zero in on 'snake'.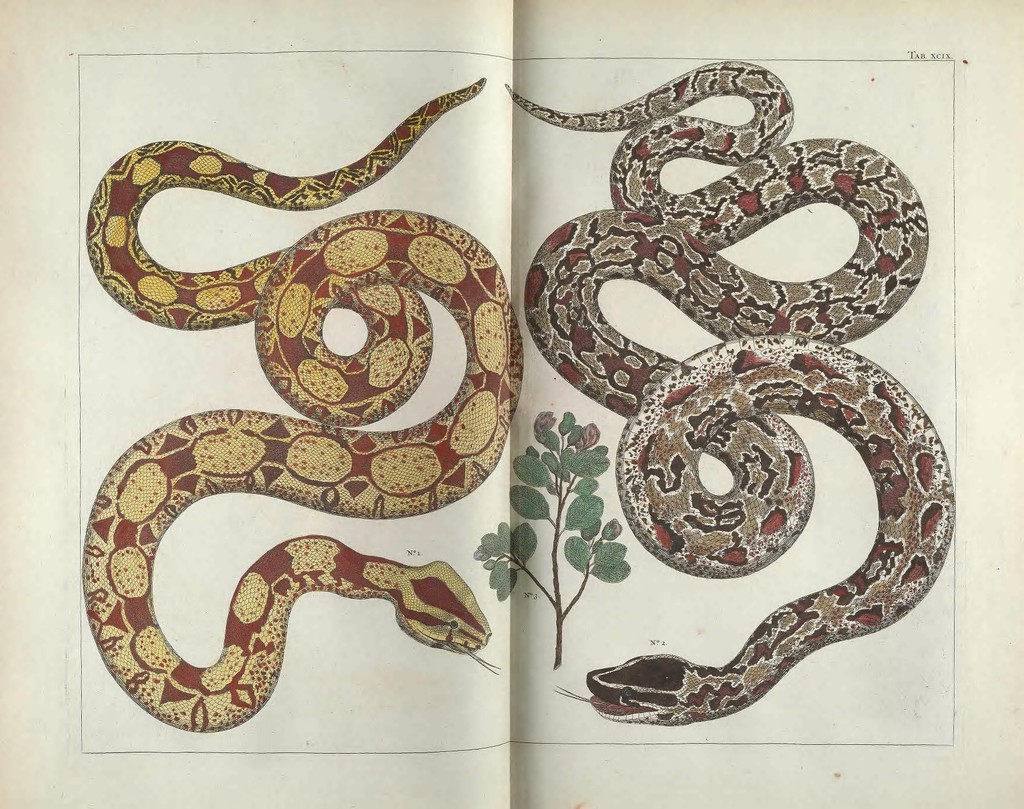
Zeroed in: (x1=74, y1=74, x2=512, y2=732).
